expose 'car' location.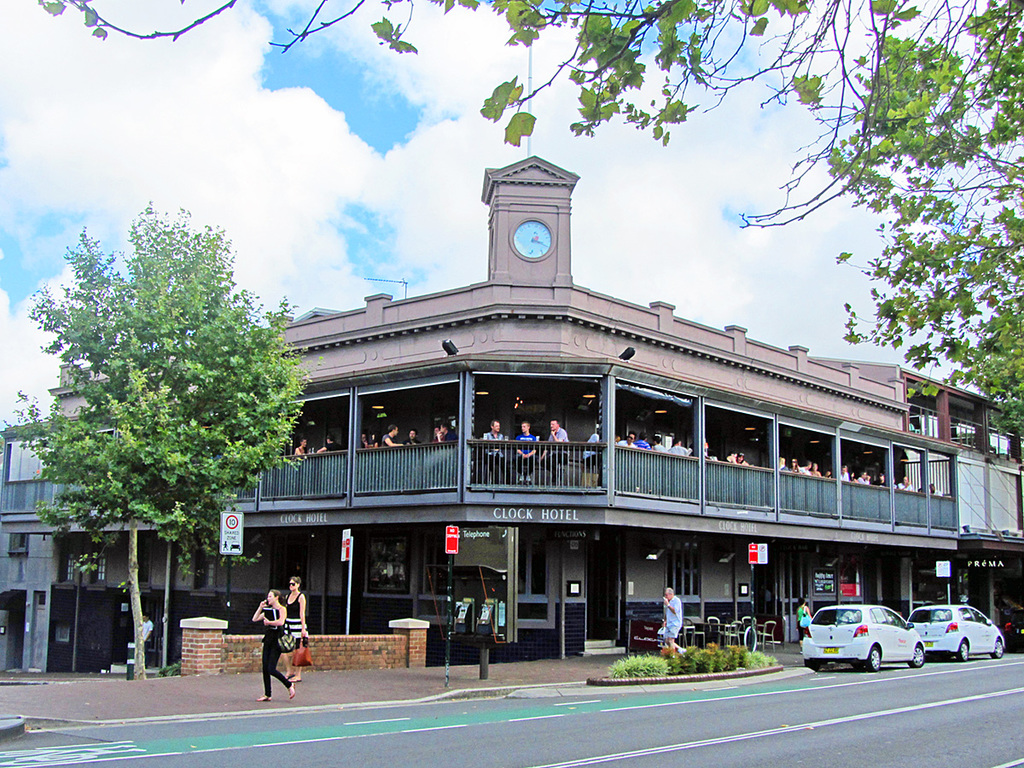
Exposed at left=811, top=609, right=928, bottom=677.
